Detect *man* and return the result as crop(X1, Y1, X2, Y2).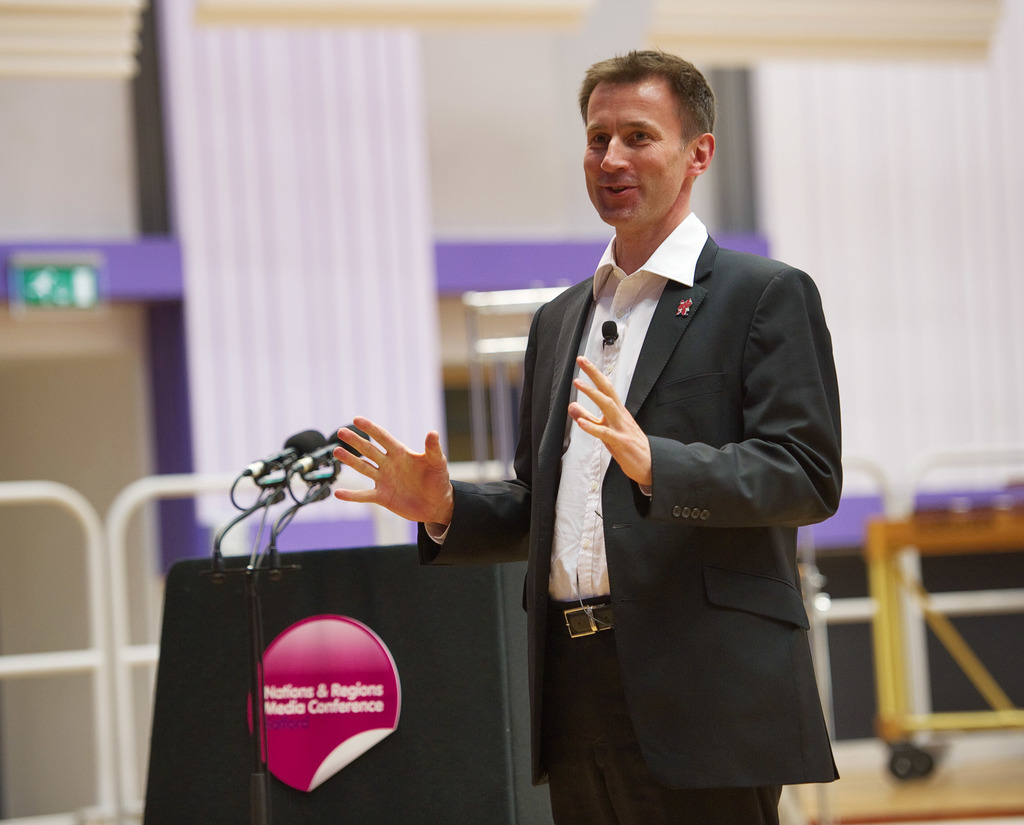
crop(257, 115, 803, 795).
